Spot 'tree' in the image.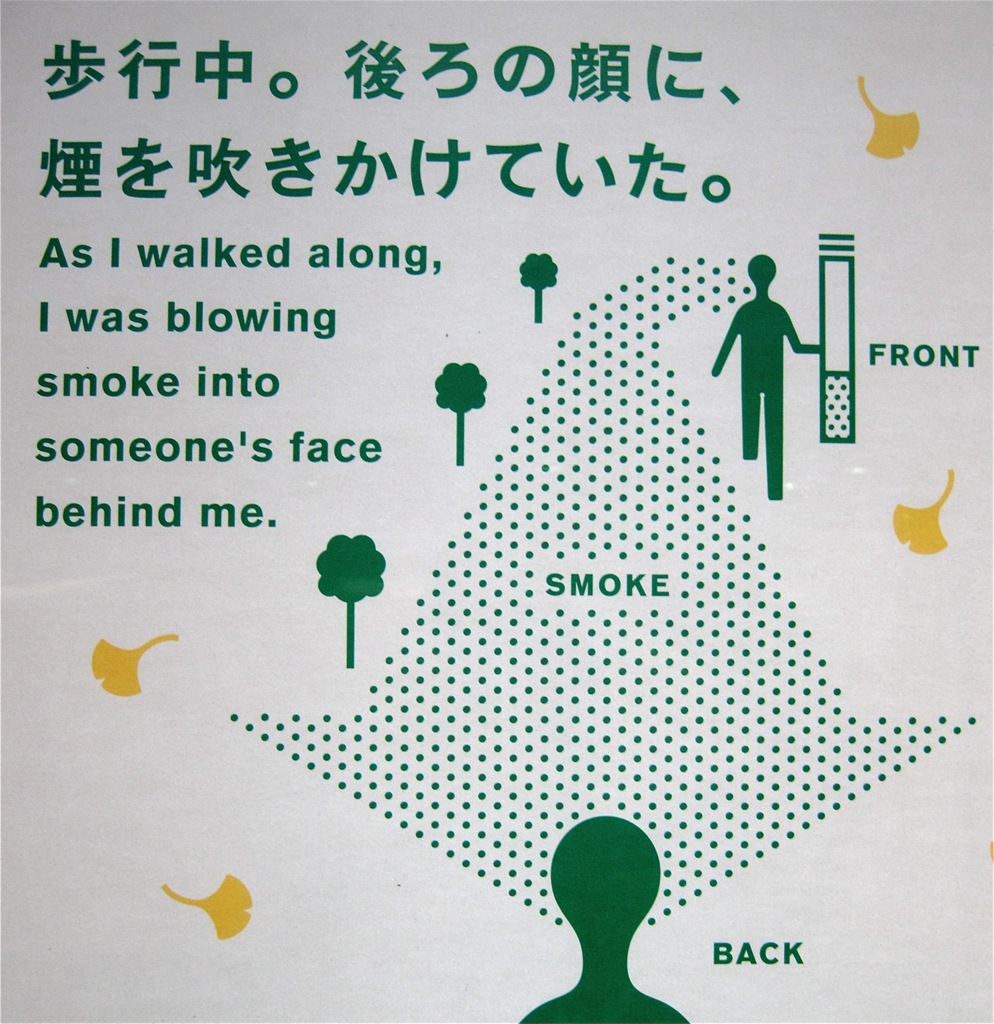
'tree' found at x1=519 y1=253 x2=557 y2=323.
